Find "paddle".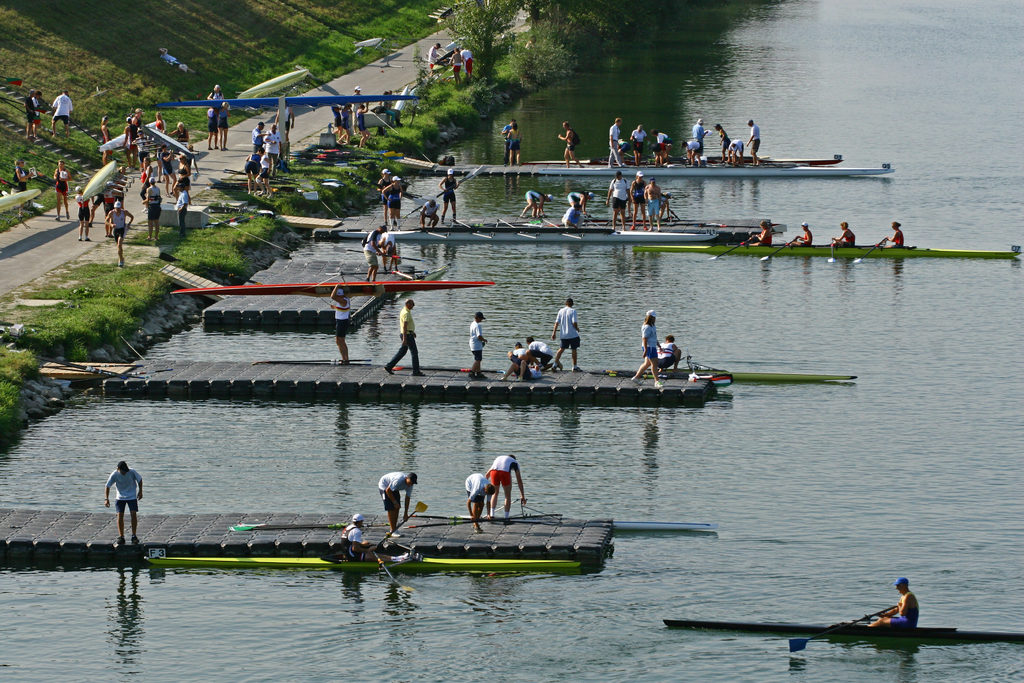
(120,334,164,373).
